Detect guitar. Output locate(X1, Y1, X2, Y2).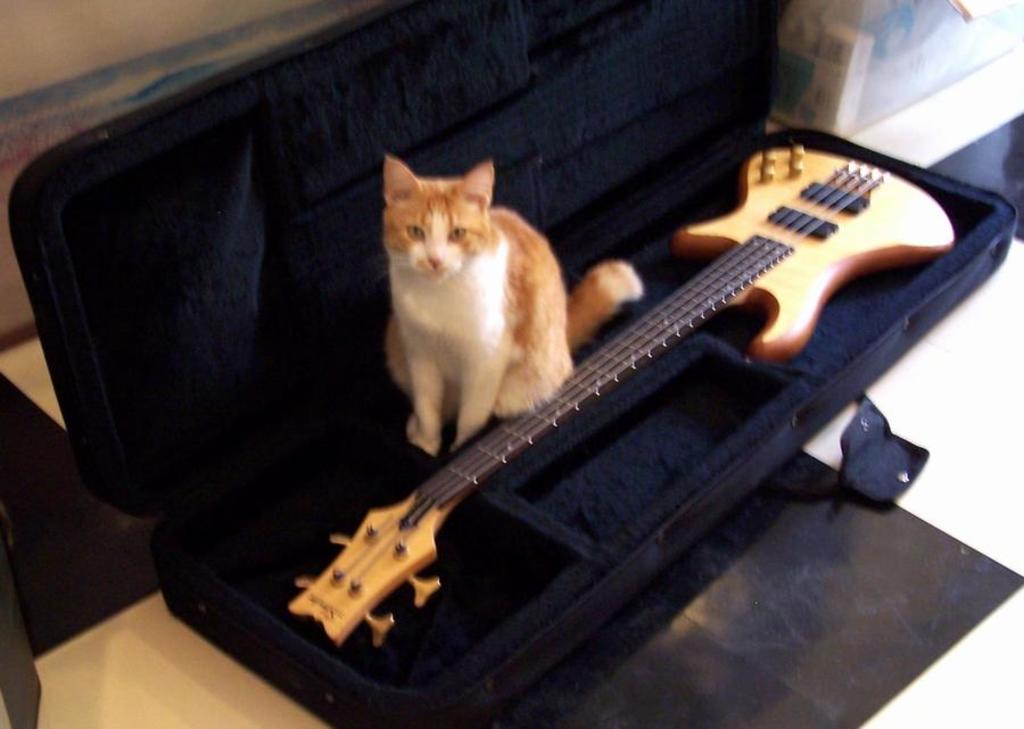
locate(267, 143, 991, 712).
